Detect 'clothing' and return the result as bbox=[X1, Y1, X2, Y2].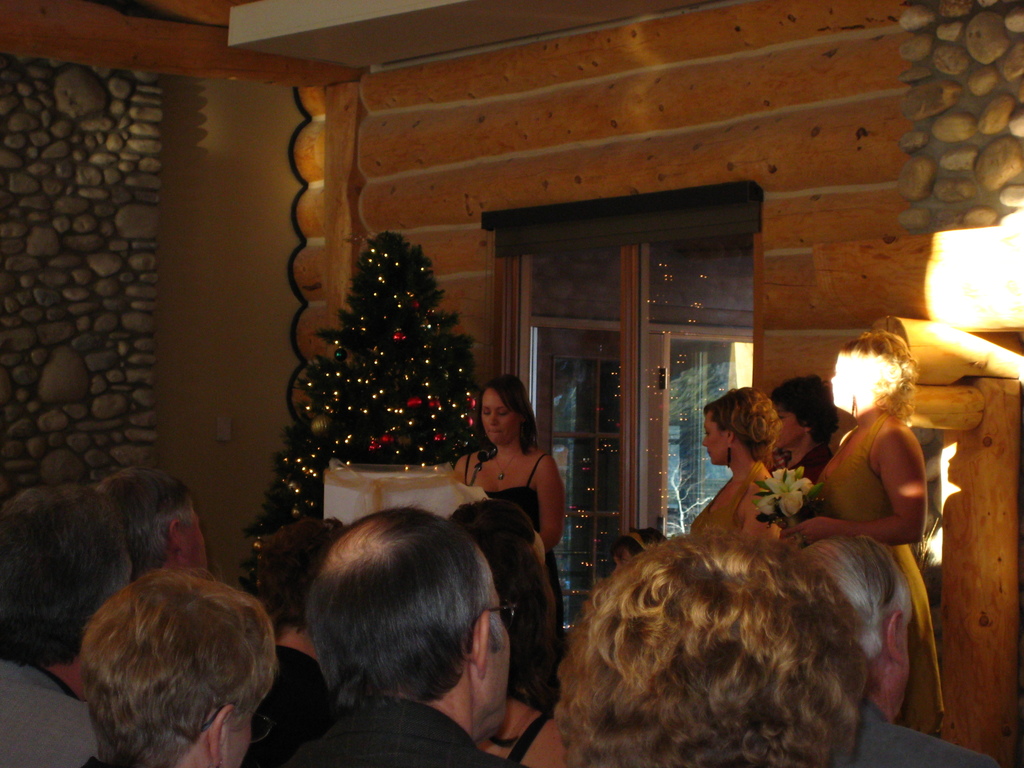
bbox=[466, 450, 553, 525].
